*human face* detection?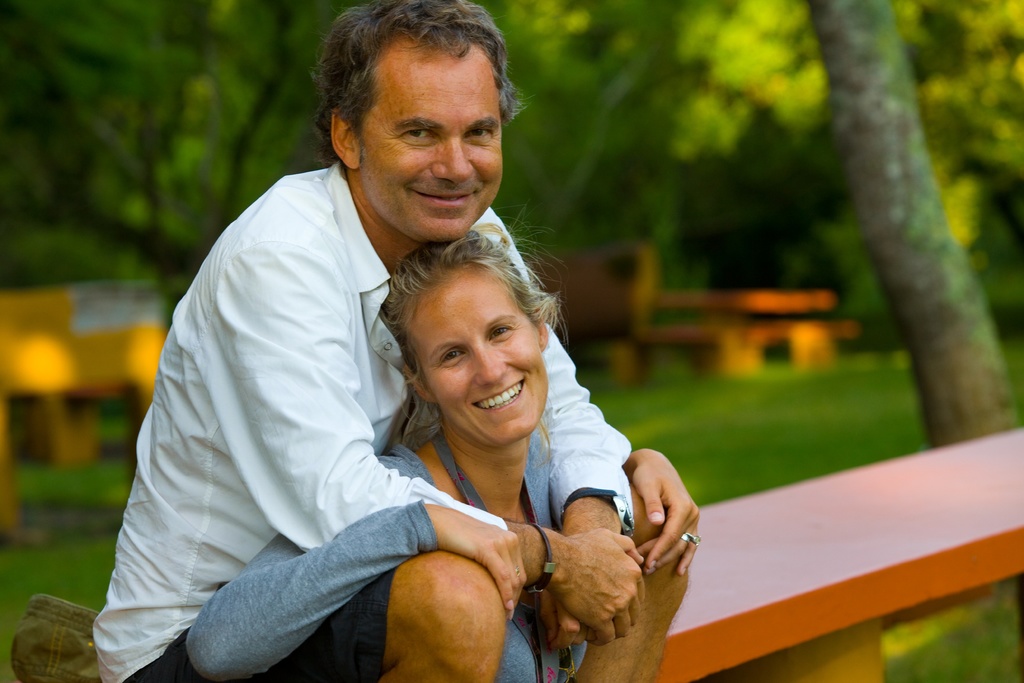
box=[408, 267, 548, 447]
